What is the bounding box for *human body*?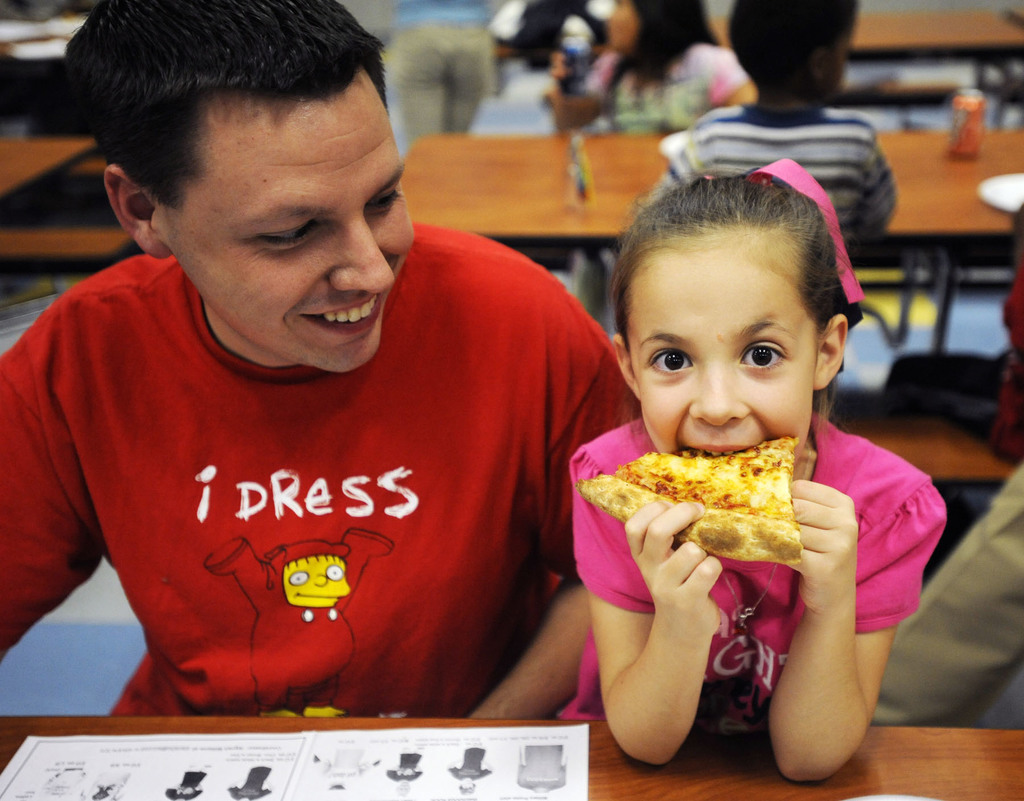
{"x1": 1, "y1": 2, "x2": 664, "y2": 794}.
